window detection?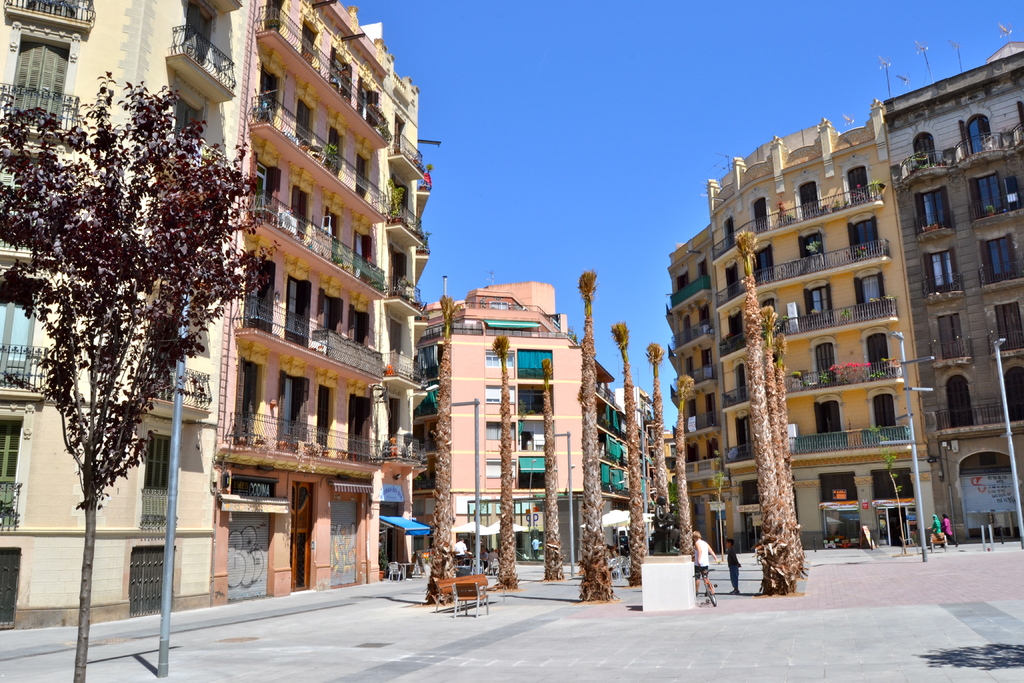
box=[847, 217, 876, 257]
